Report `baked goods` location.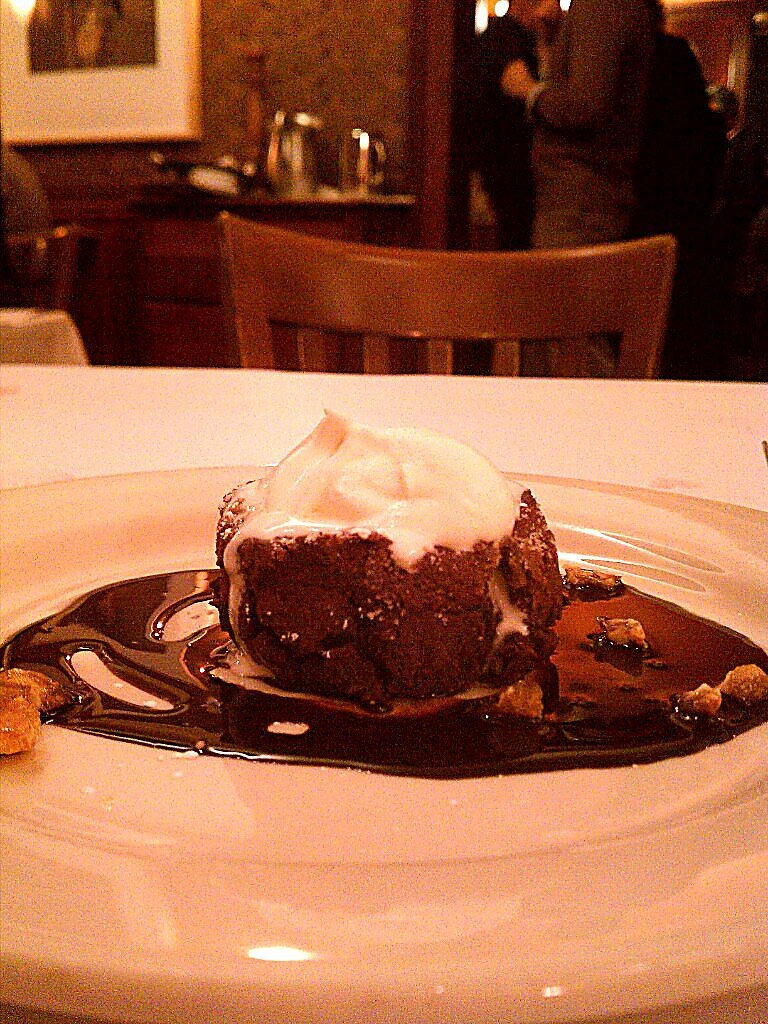
Report: locate(206, 405, 582, 712).
